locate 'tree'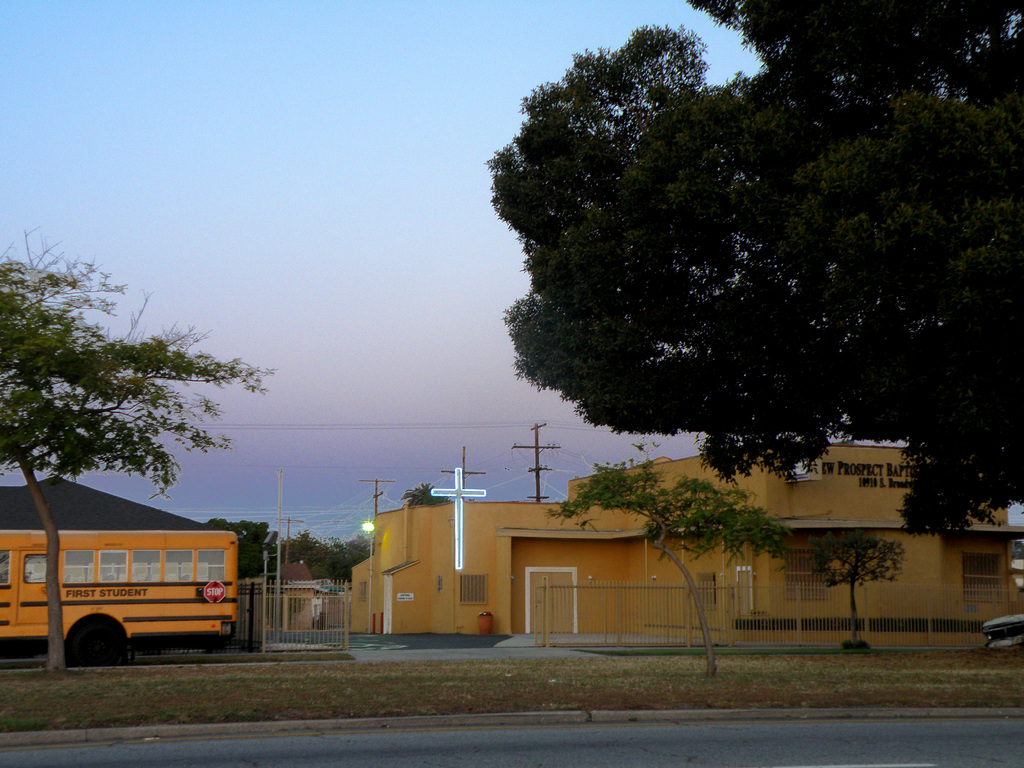
(809,531,902,659)
